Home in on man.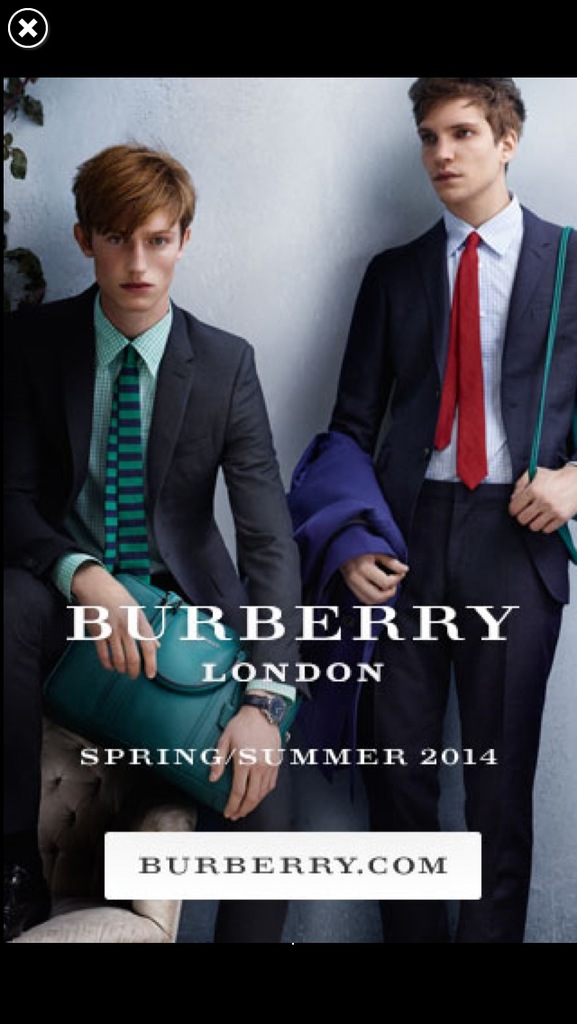
Homed in at <box>0,128,313,947</box>.
